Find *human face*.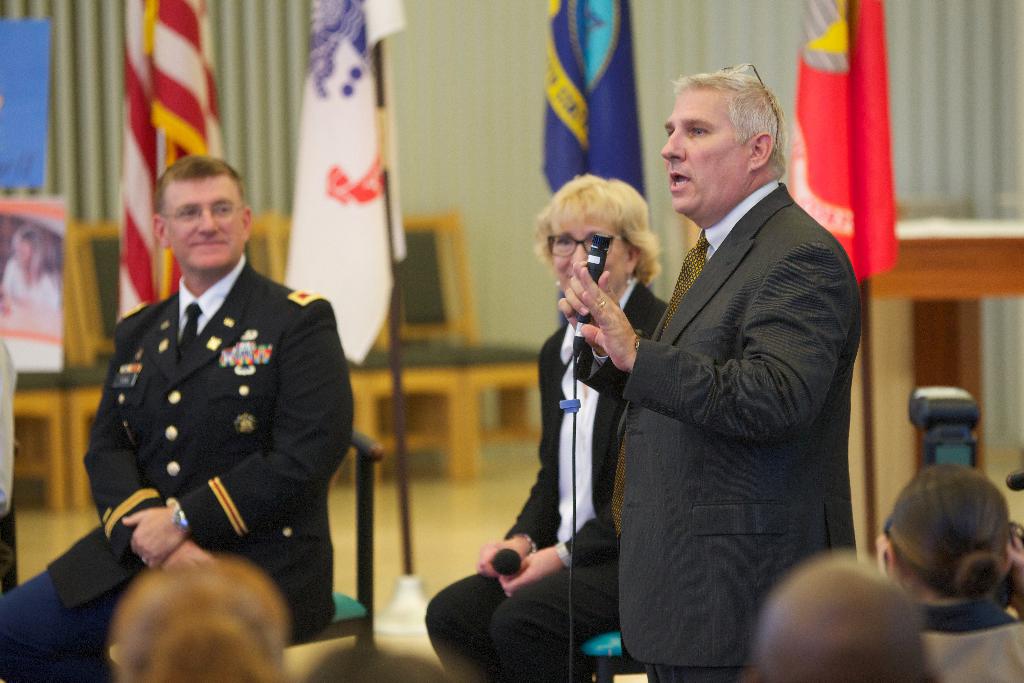
(left=164, top=181, right=246, bottom=277).
